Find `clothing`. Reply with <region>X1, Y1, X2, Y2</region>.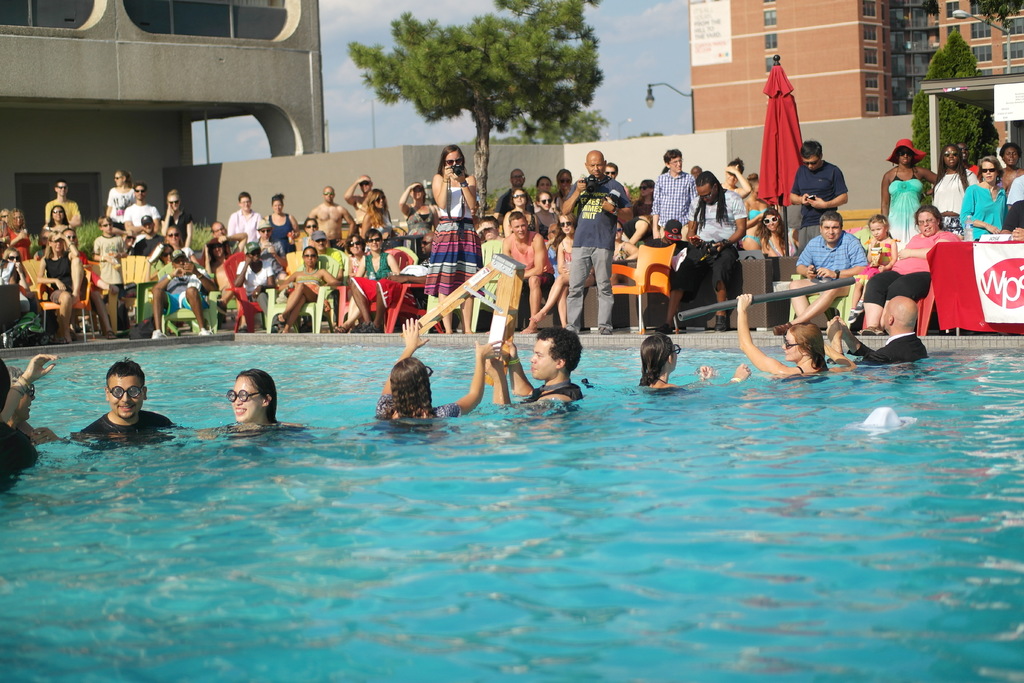
<region>83, 399, 173, 439</region>.
